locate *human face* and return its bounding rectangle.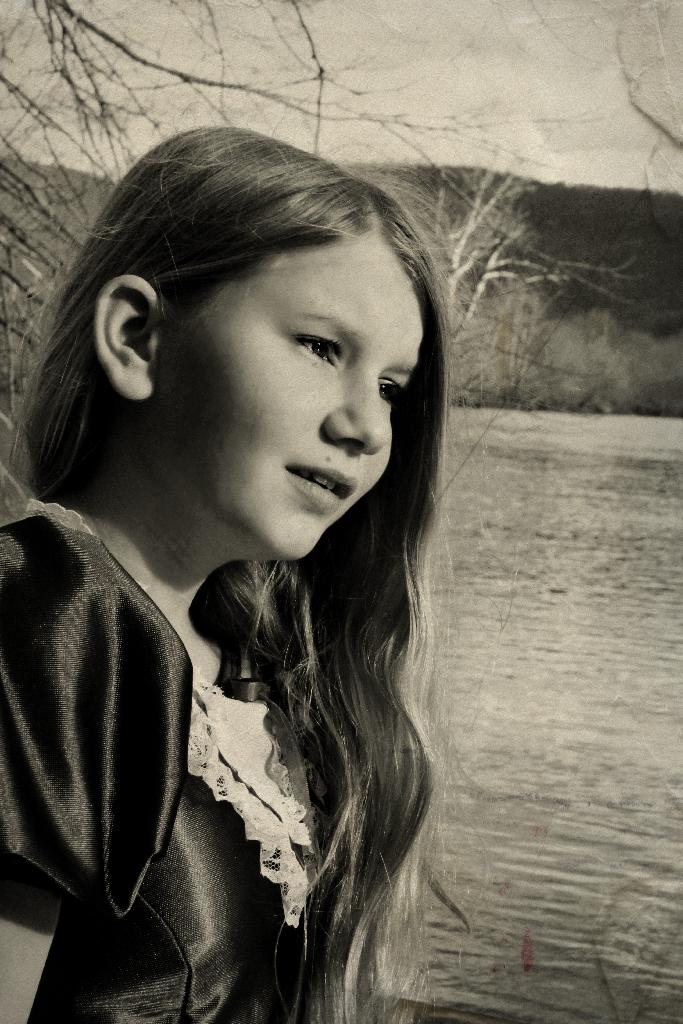
(x1=152, y1=219, x2=434, y2=562).
